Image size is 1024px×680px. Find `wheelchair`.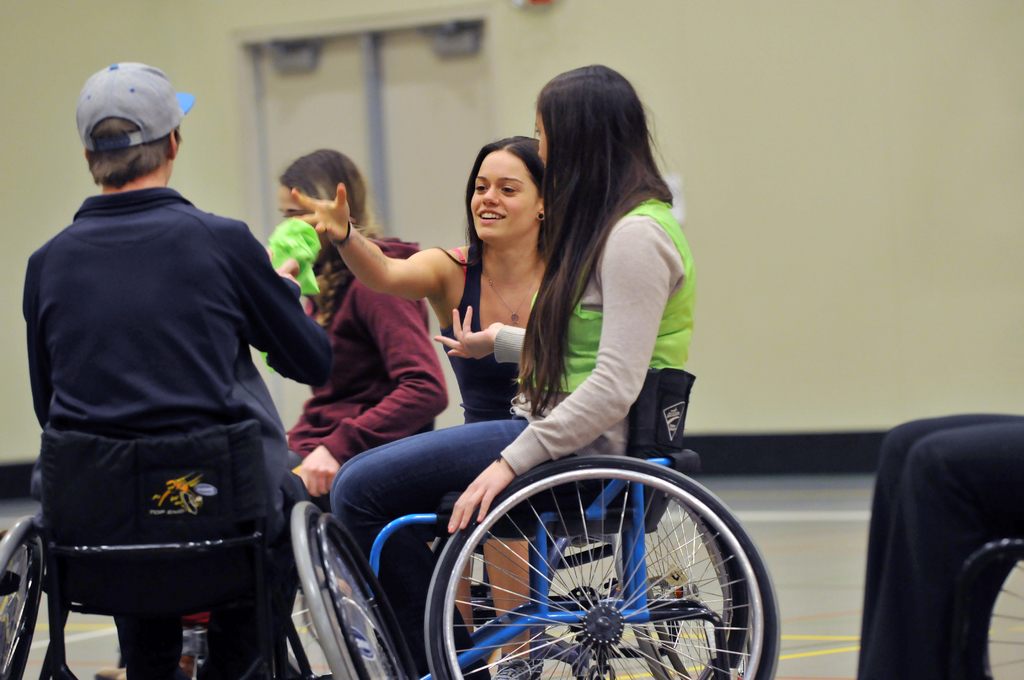
{"left": 947, "top": 530, "right": 1023, "bottom": 679}.
